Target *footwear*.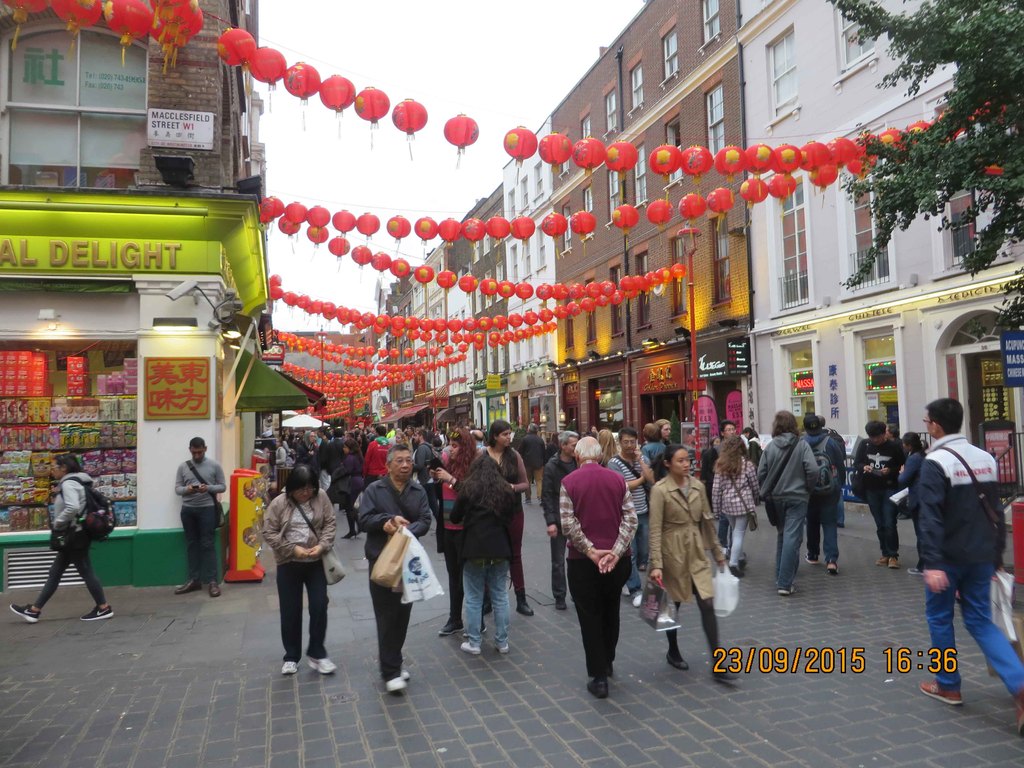
Target region: 637:564:645:569.
